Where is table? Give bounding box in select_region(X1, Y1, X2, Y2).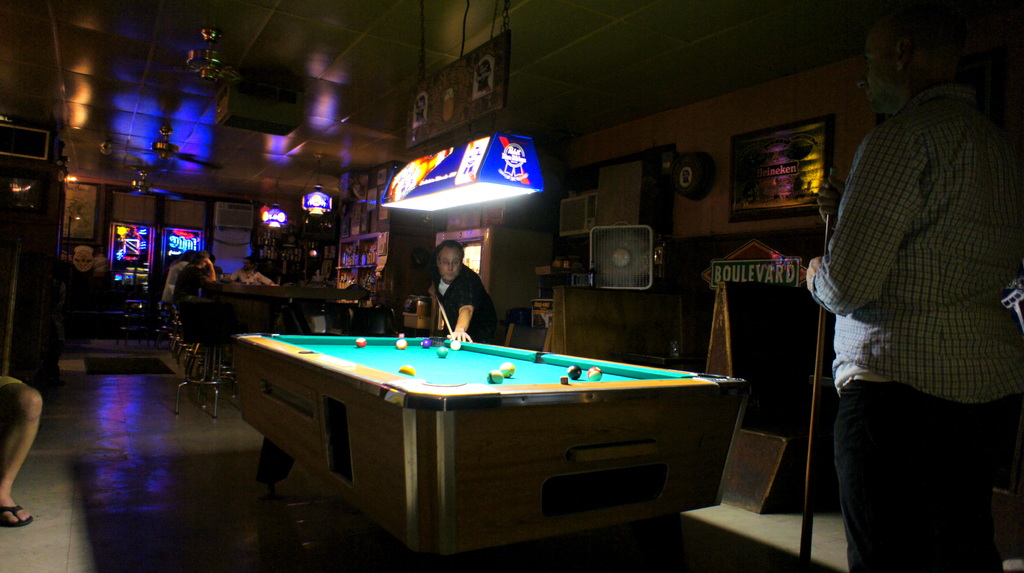
select_region(233, 329, 746, 569).
